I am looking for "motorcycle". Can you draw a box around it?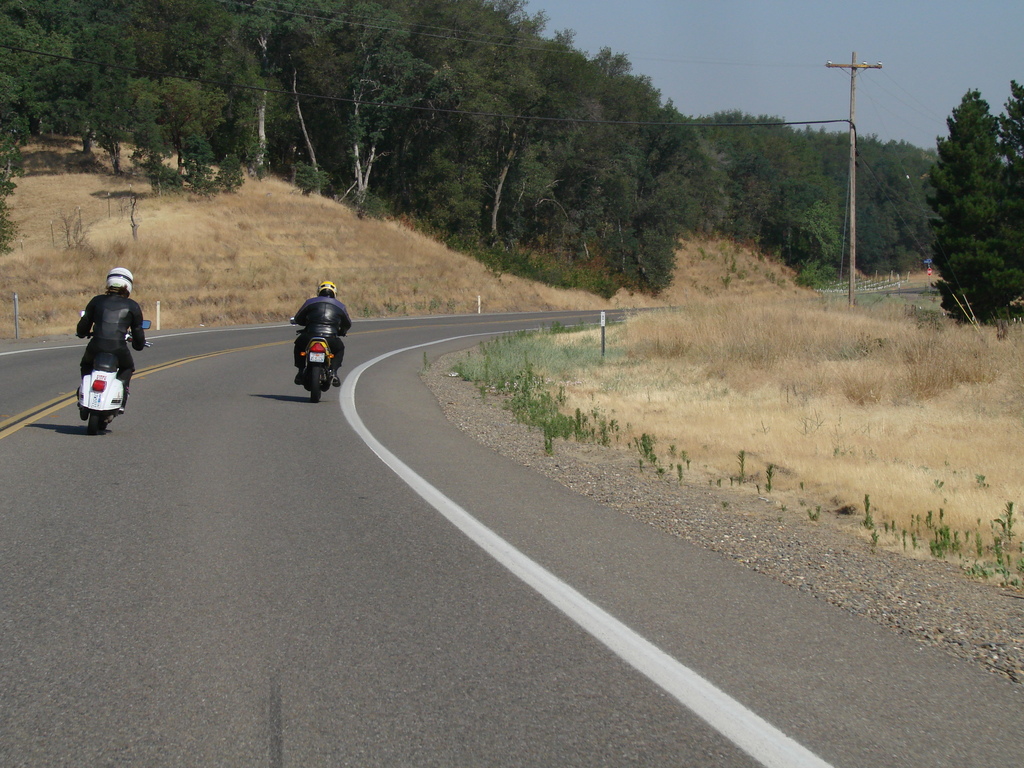
Sure, the bounding box is {"x1": 291, "y1": 322, "x2": 342, "y2": 405}.
